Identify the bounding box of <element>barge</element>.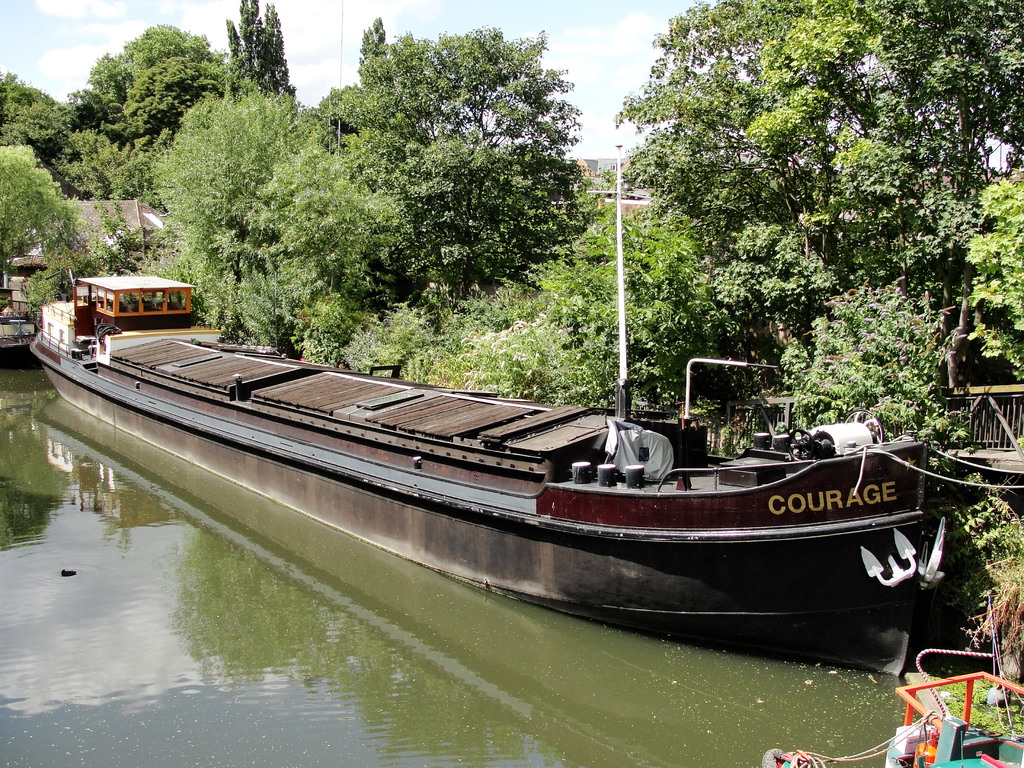
<box>27,146,945,678</box>.
